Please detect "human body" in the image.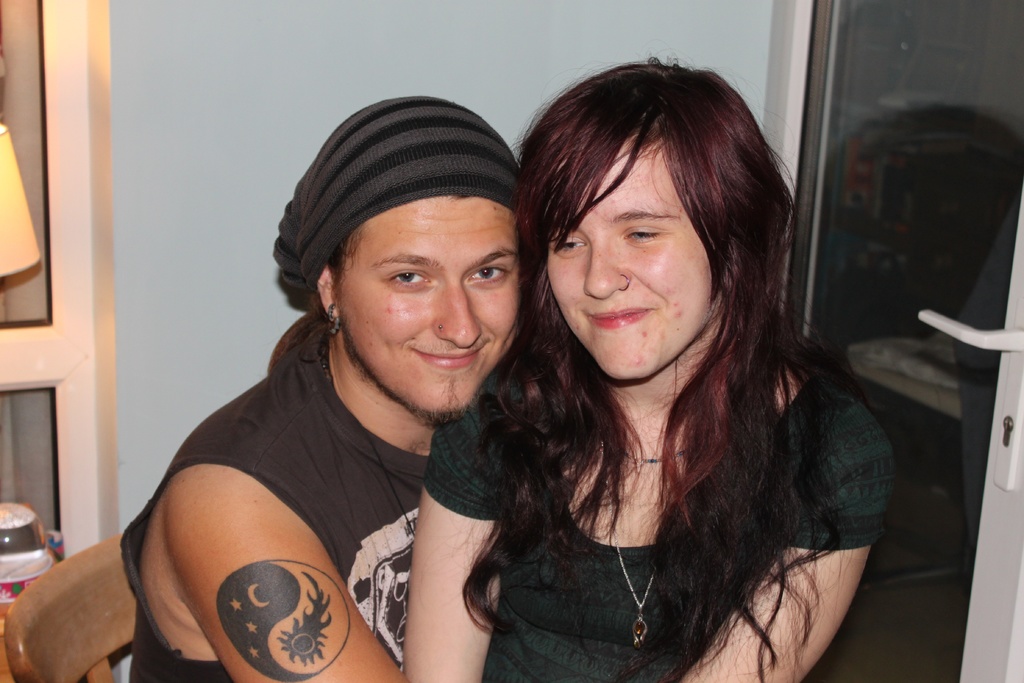
[67, 129, 565, 682].
